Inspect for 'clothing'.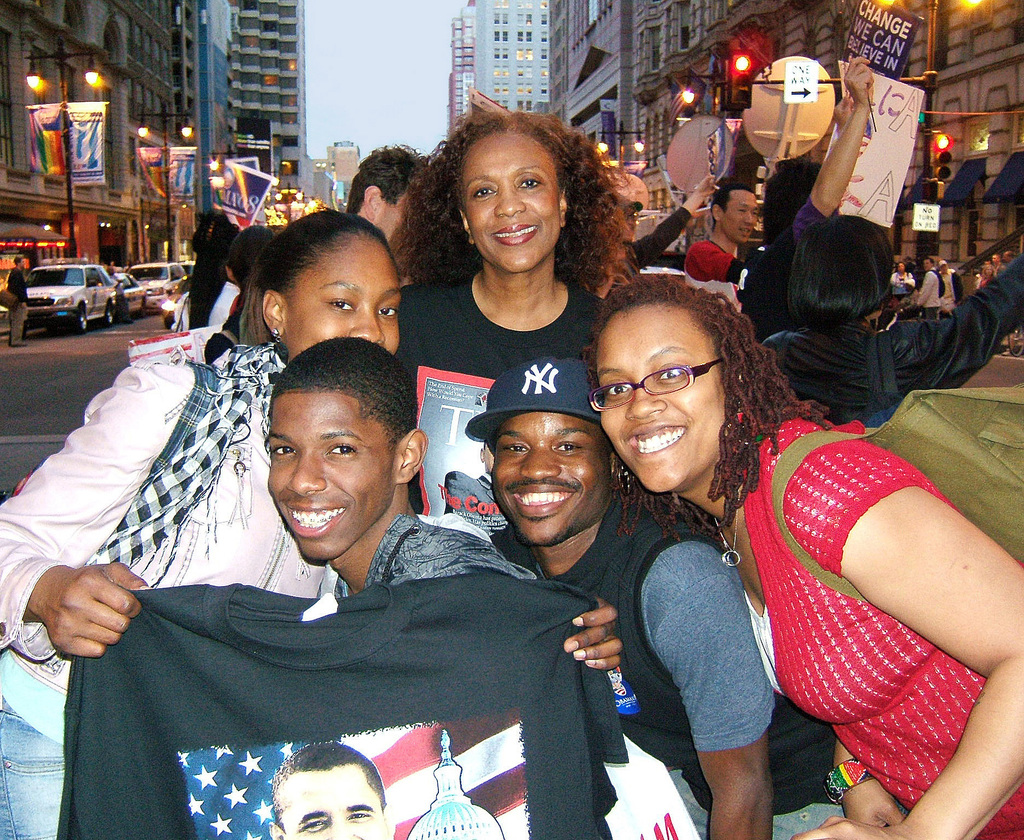
Inspection: {"left": 56, "top": 572, "right": 626, "bottom": 839}.
